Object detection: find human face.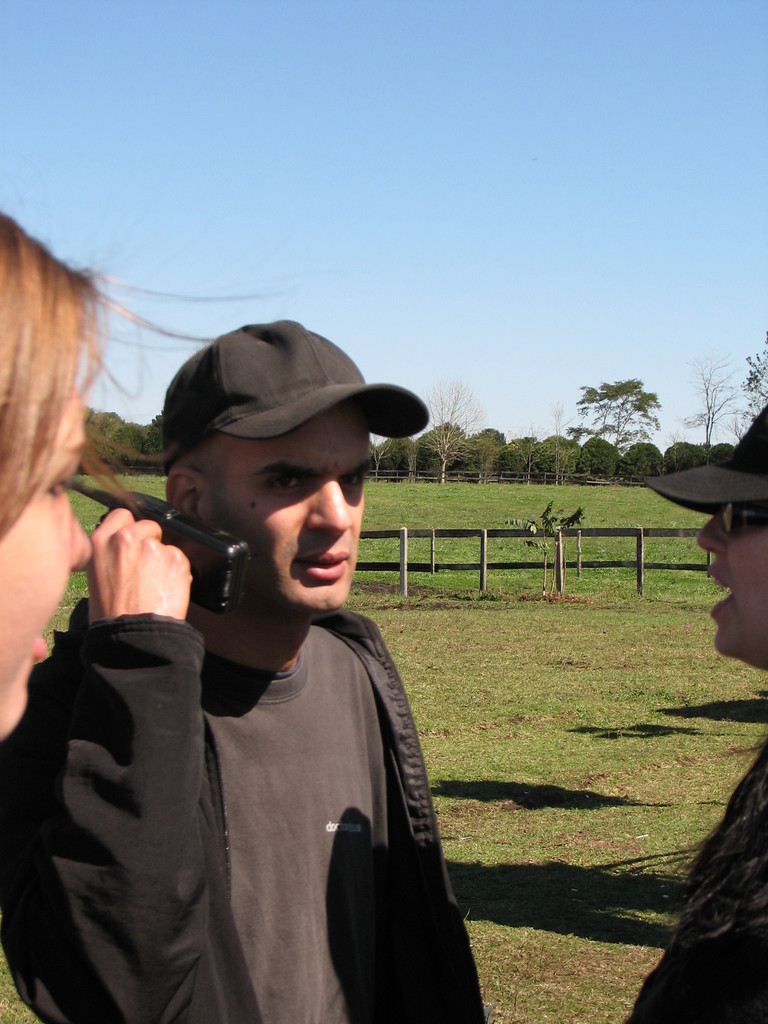
bbox=(0, 335, 89, 730).
